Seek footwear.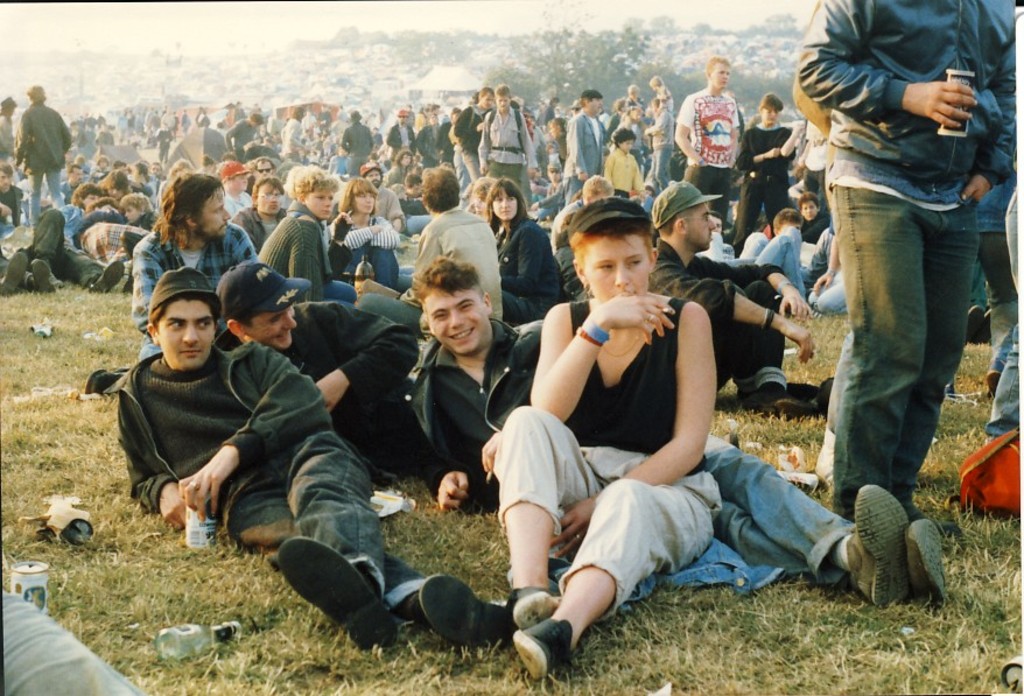
l=844, t=479, r=913, b=610.
